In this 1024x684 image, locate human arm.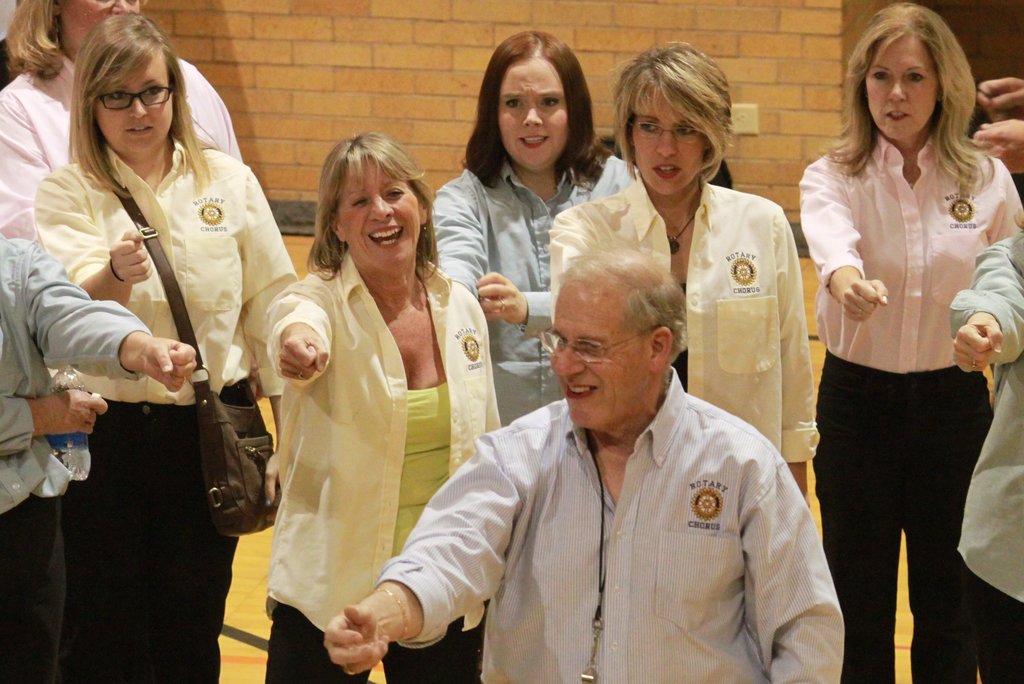
Bounding box: 265,279,335,391.
